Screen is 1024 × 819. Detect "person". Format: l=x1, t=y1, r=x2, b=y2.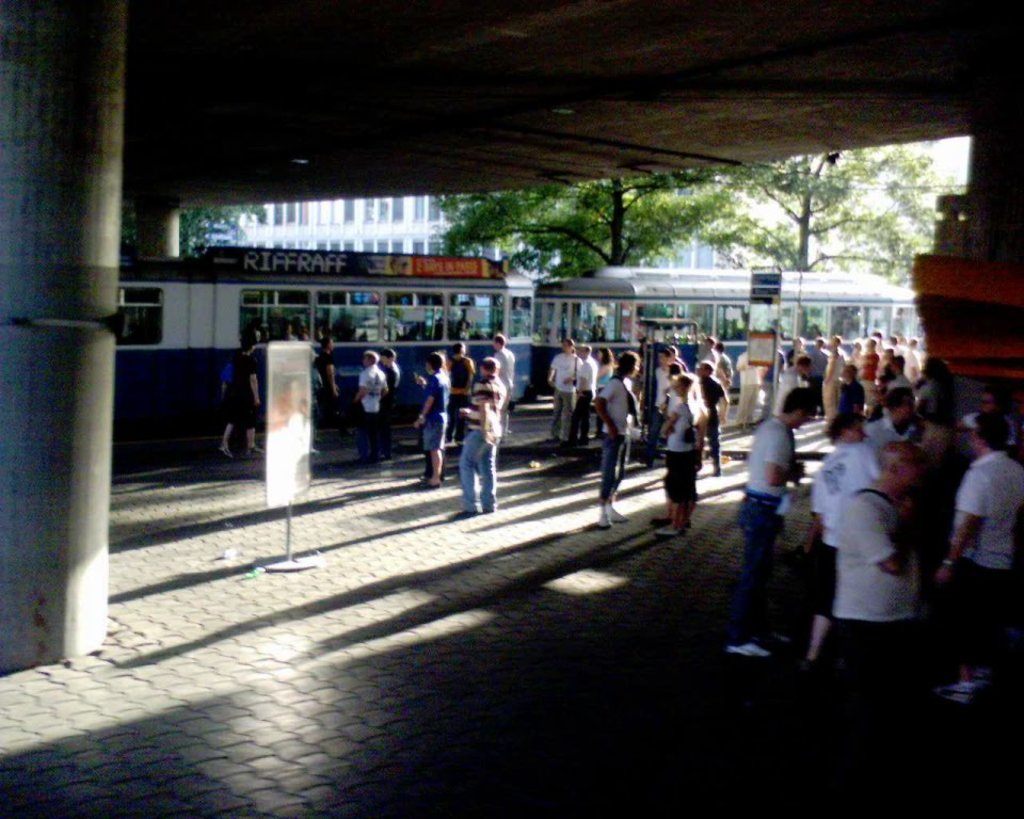
l=350, t=354, r=389, b=454.
